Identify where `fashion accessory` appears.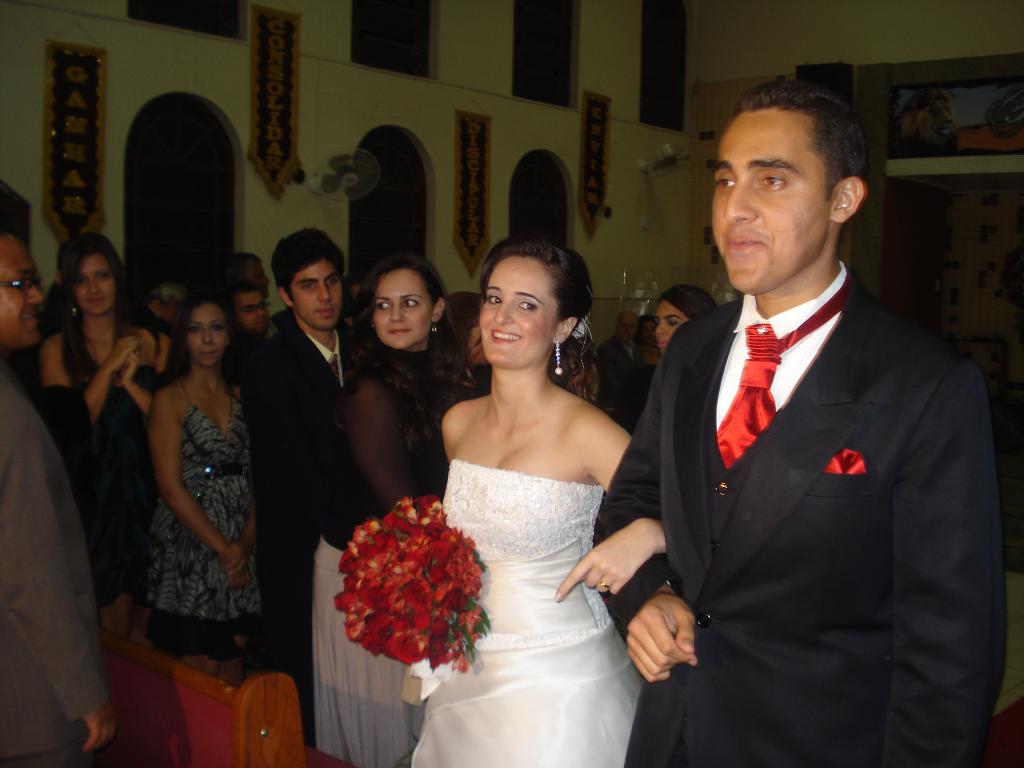
Appears at 551:340:564:376.
